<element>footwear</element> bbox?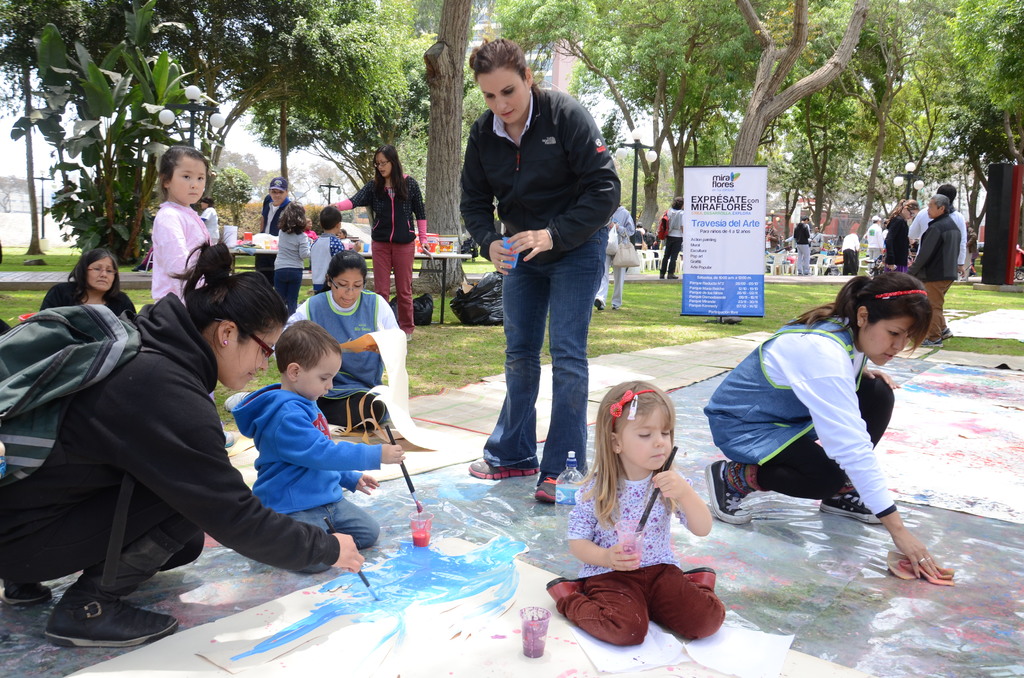
l=940, t=327, r=954, b=341
